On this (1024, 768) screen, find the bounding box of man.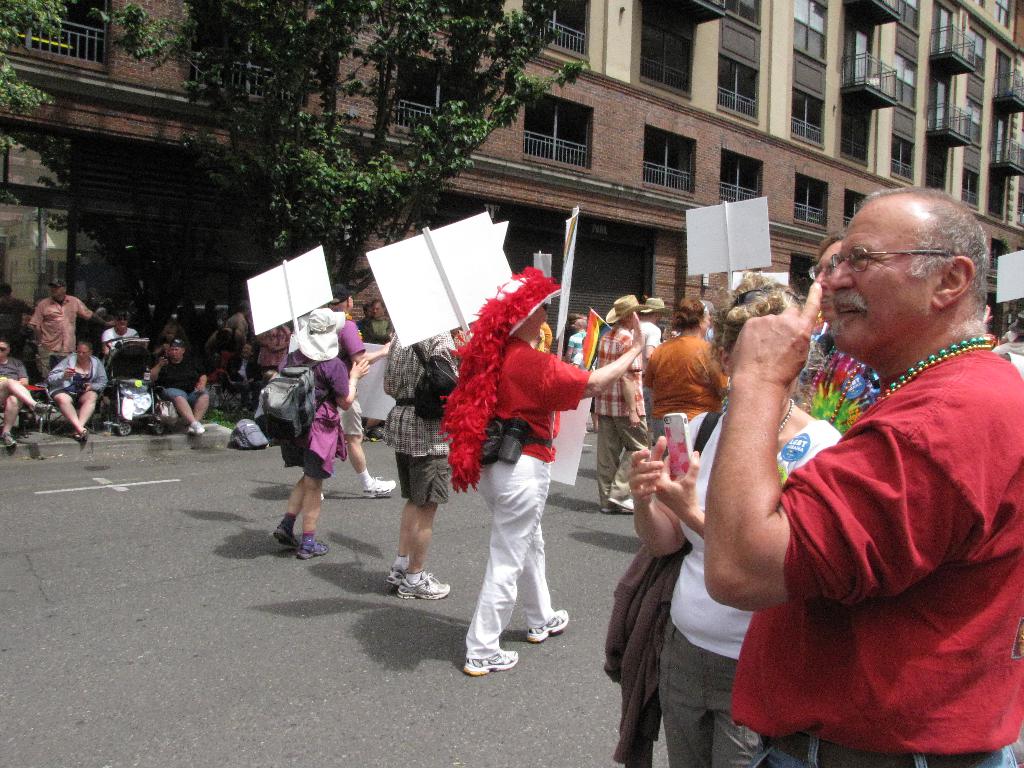
Bounding box: l=706, t=173, r=1023, b=767.
